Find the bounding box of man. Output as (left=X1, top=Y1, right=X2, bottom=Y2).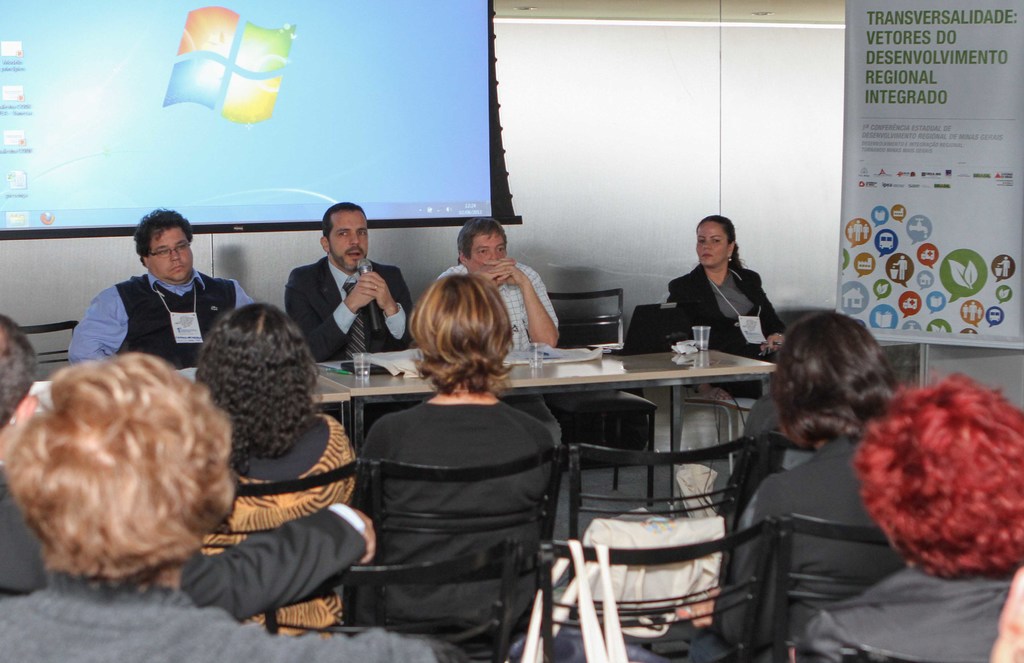
(left=0, top=315, right=376, bottom=625).
